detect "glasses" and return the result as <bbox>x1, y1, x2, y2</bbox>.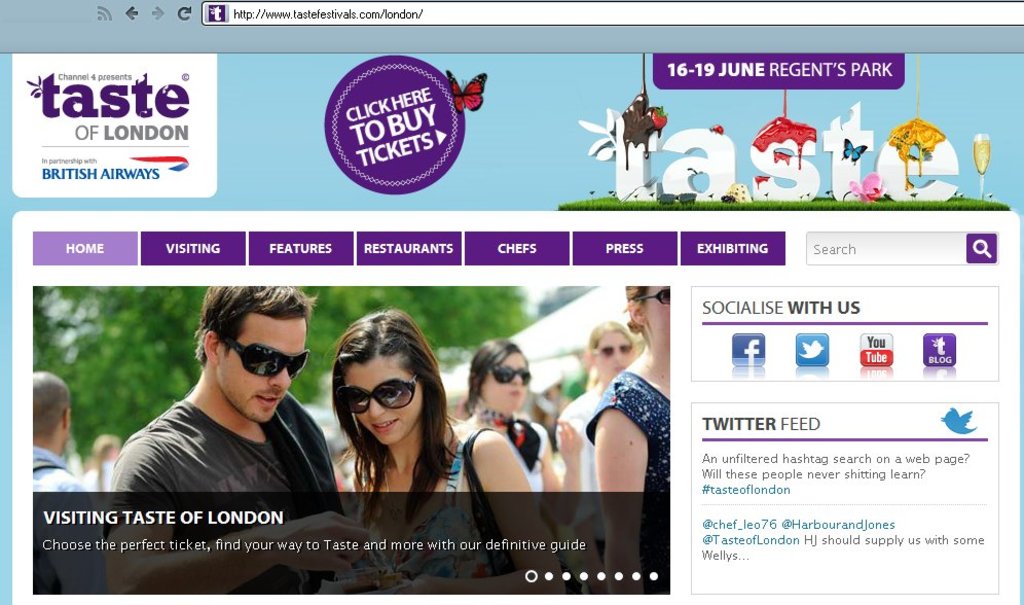
<bbox>592, 341, 628, 351</bbox>.
